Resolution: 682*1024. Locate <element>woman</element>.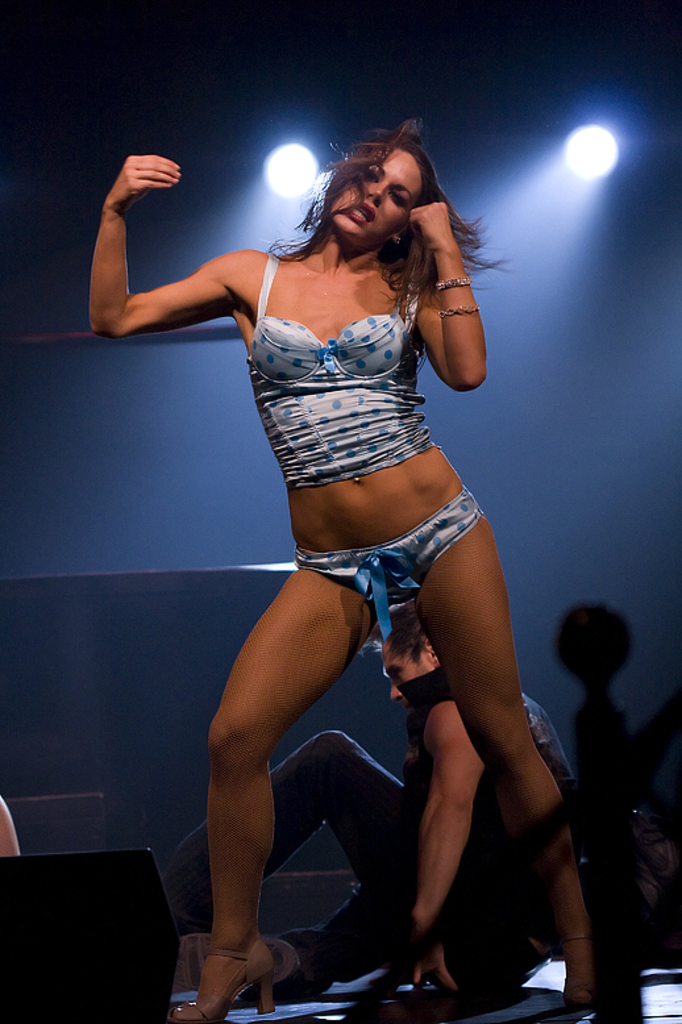
<bbox>105, 104, 581, 983</bbox>.
